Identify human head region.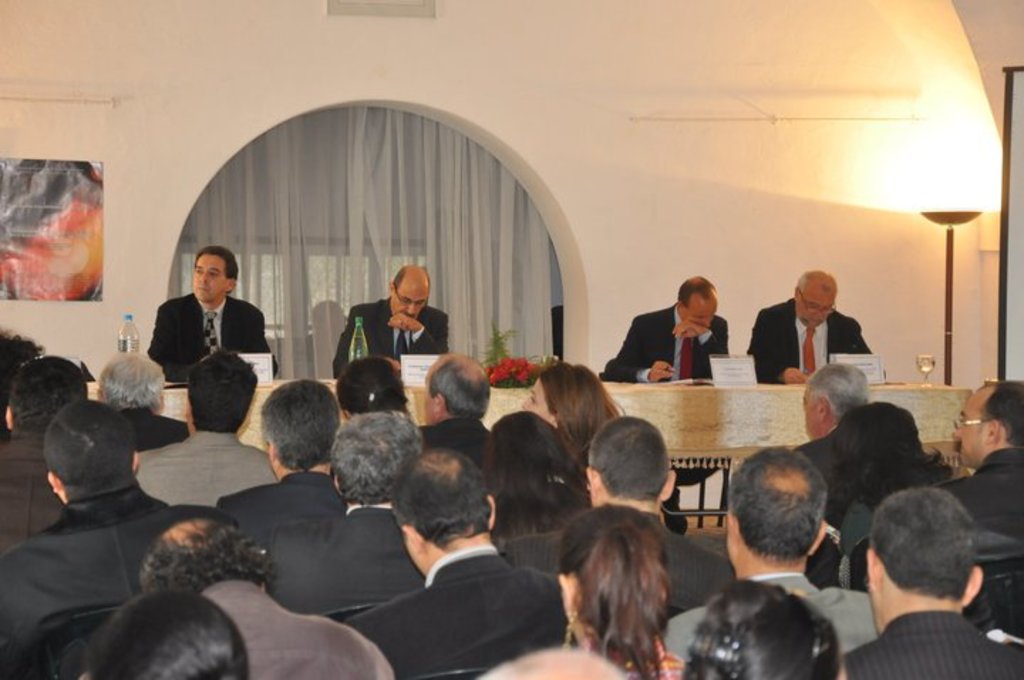
Region: rect(792, 361, 872, 437).
